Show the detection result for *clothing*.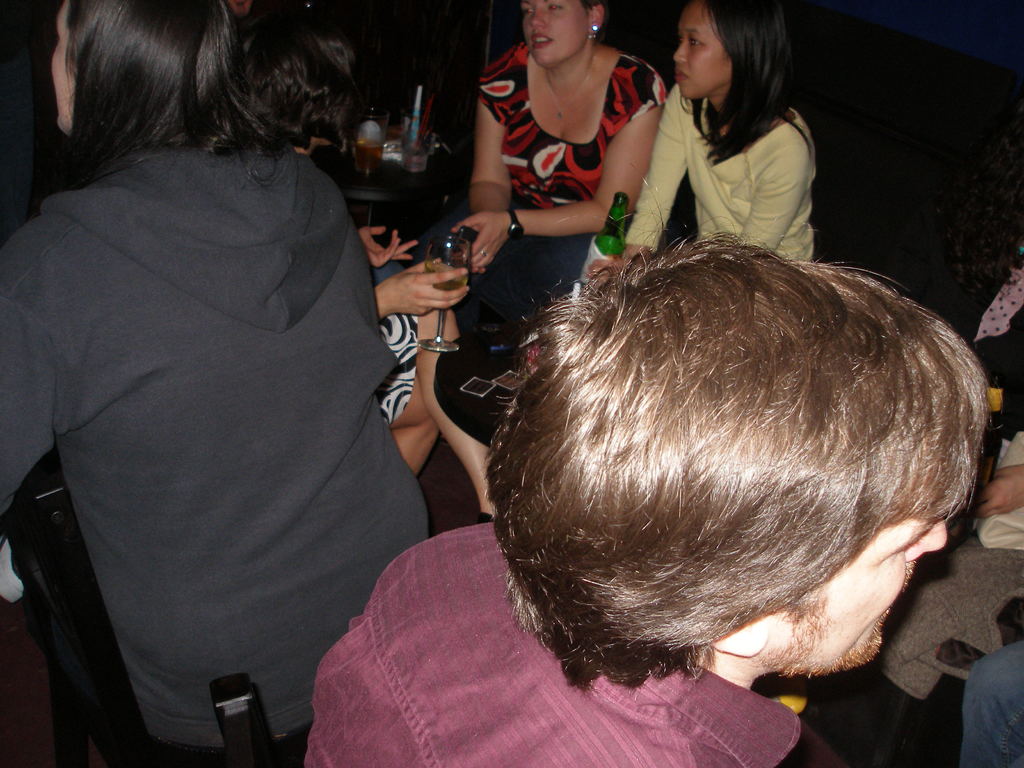
BBox(959, 634, 1023, 767).
